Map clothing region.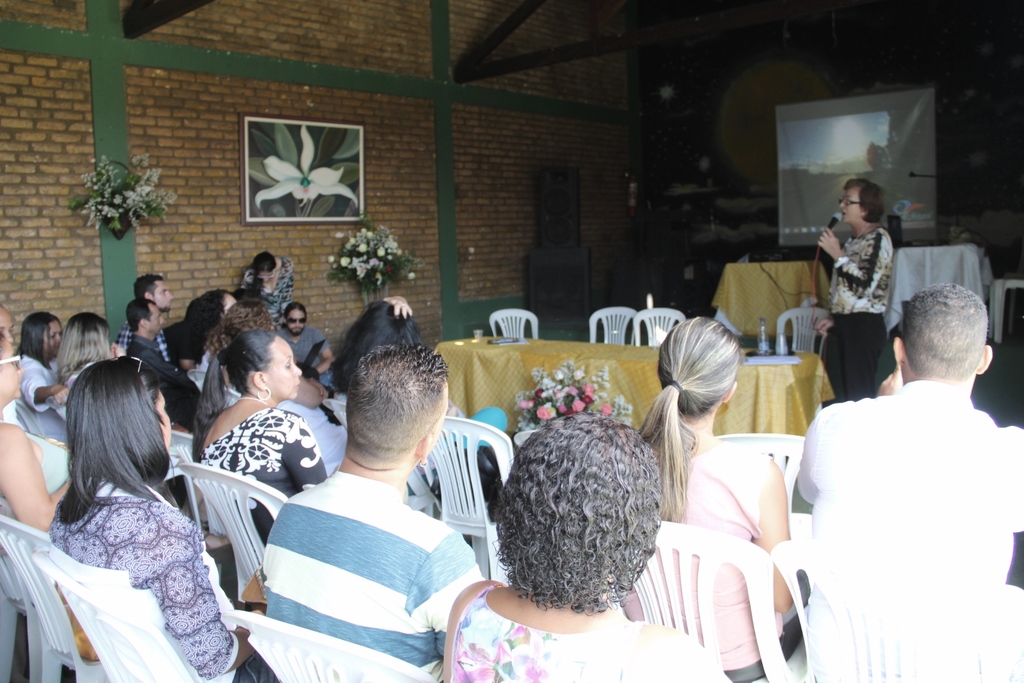
Mapped to {"left": 187, "top": 332, "right": 225, "bottom": 408}.
